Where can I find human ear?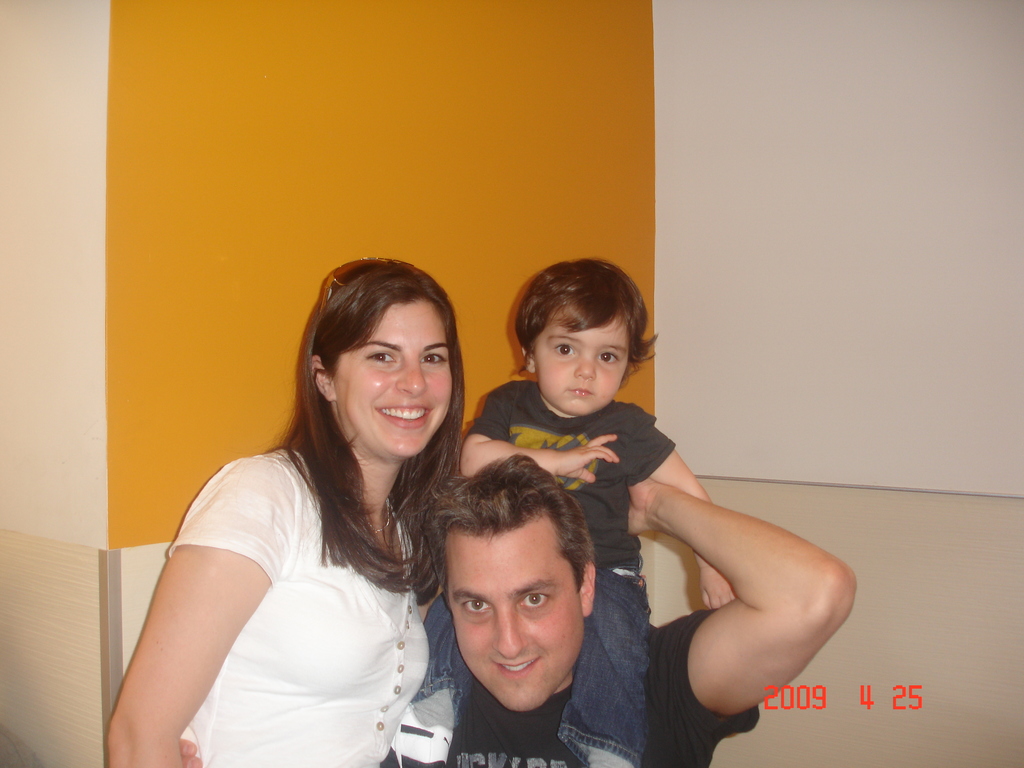
You can find it at crop(523, 344, 538, 373).
